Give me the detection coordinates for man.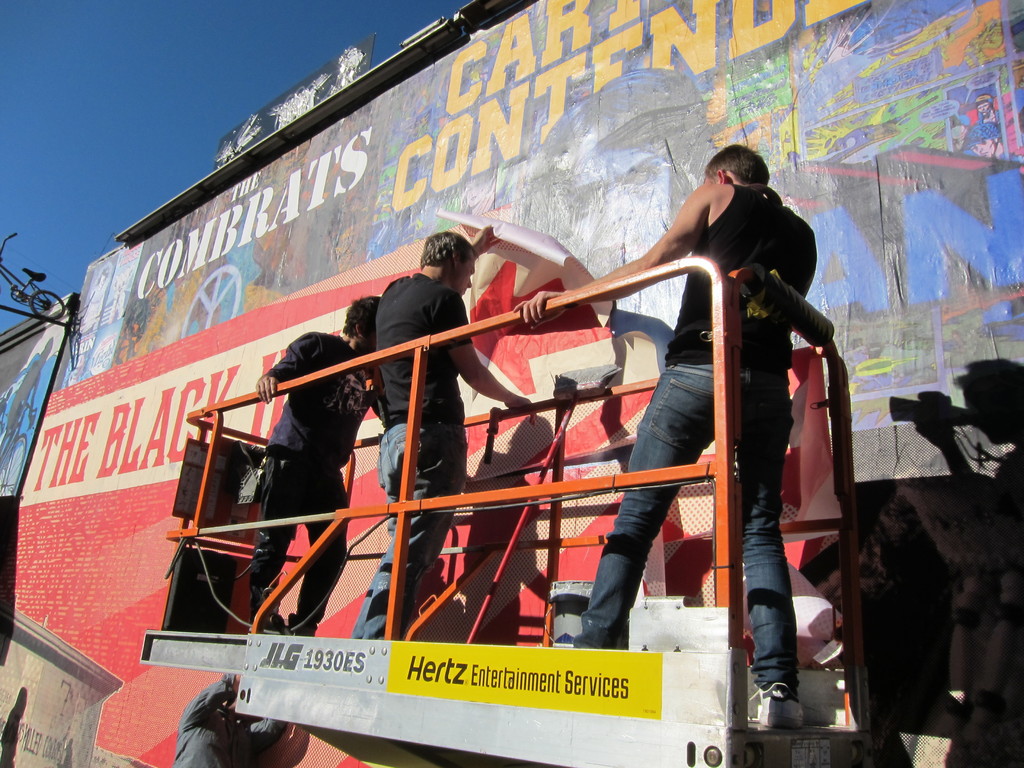
region(232, 292, 400, 629).
